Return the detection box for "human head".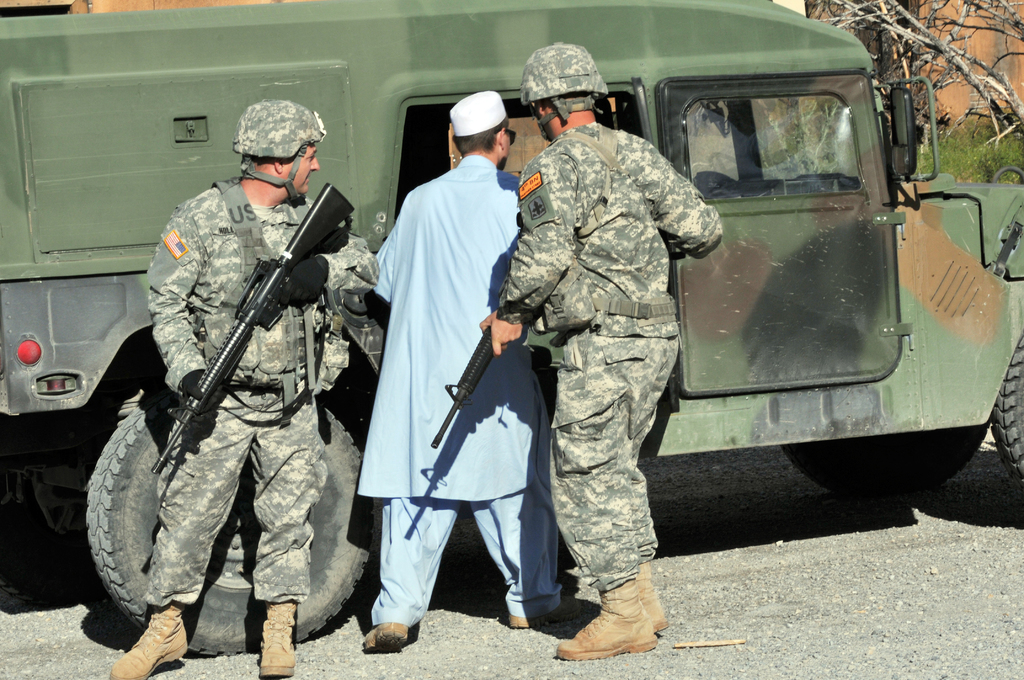
region(519, 43, 610, 140).
